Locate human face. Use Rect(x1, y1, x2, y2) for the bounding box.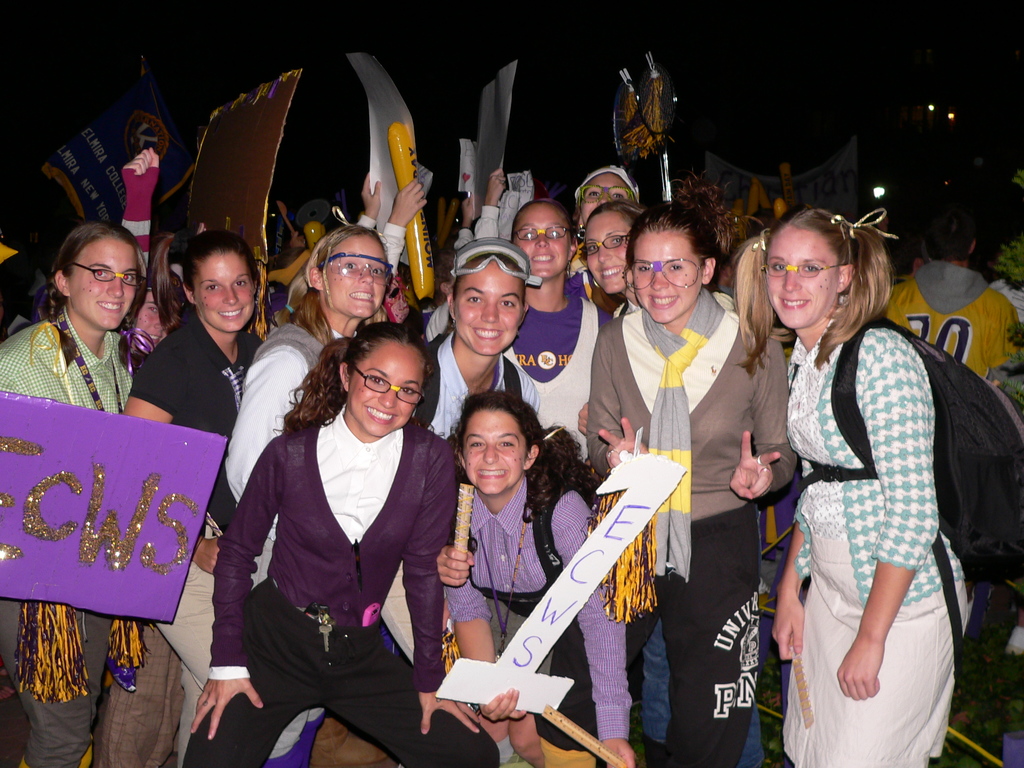
Rect(321, 230, 387, 321).
